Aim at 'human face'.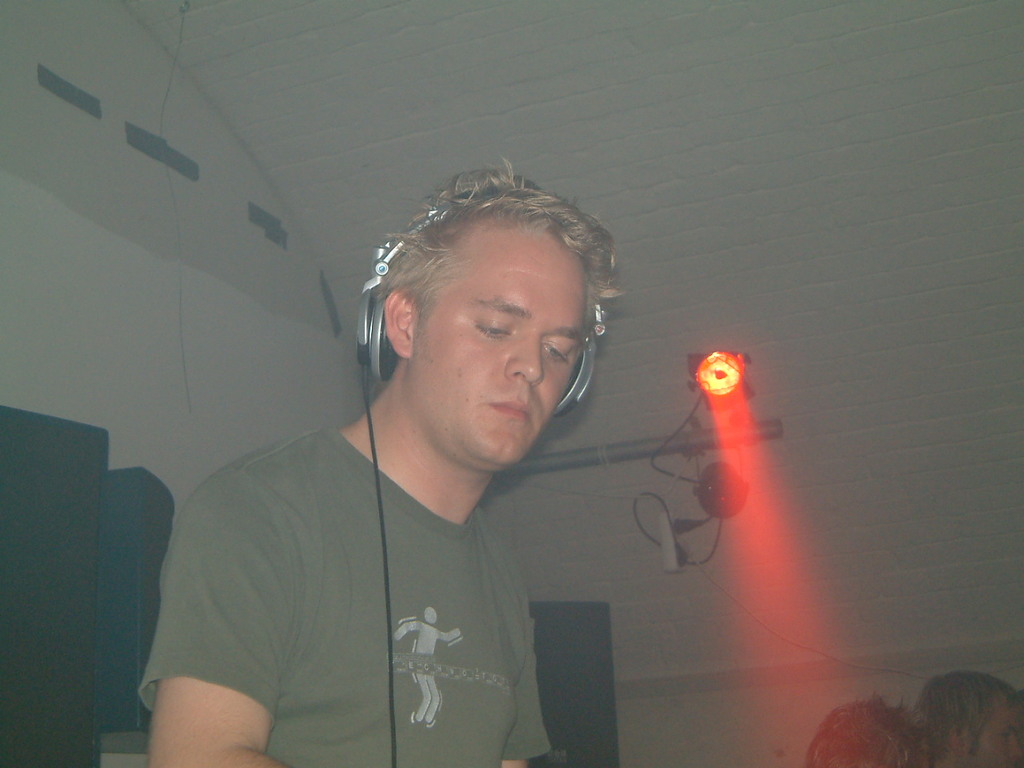
Aimed at (x1=973, y1=710, x2=1021, y2=767).
